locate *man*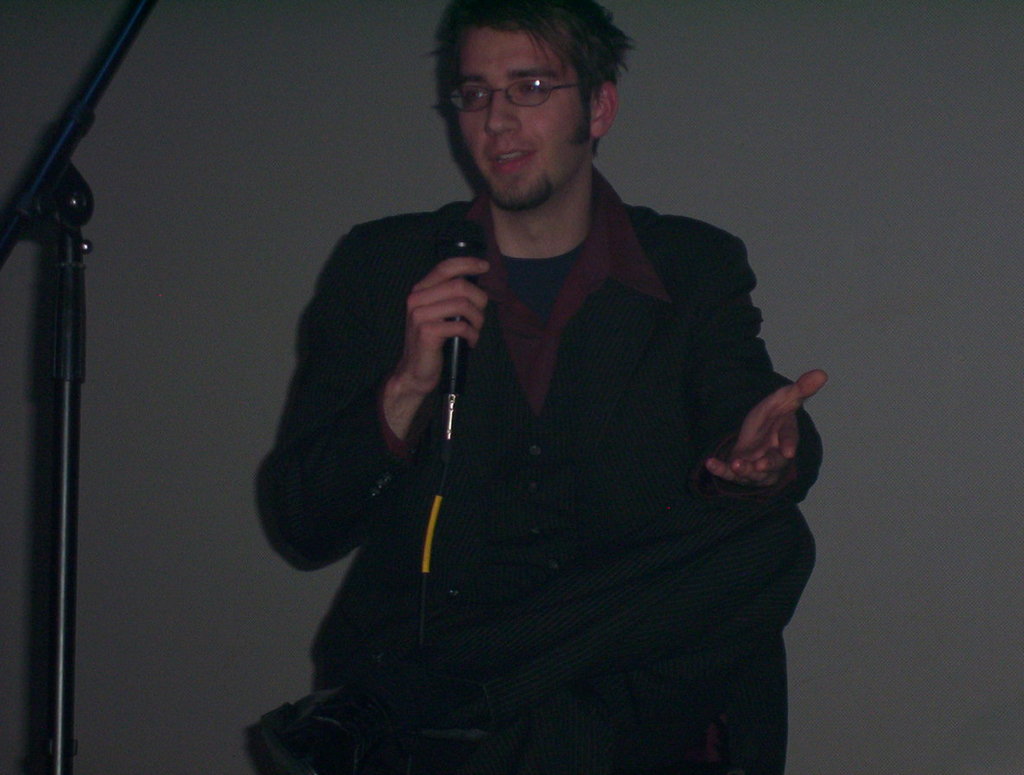
bbox=[211, 40, 890, 774]
